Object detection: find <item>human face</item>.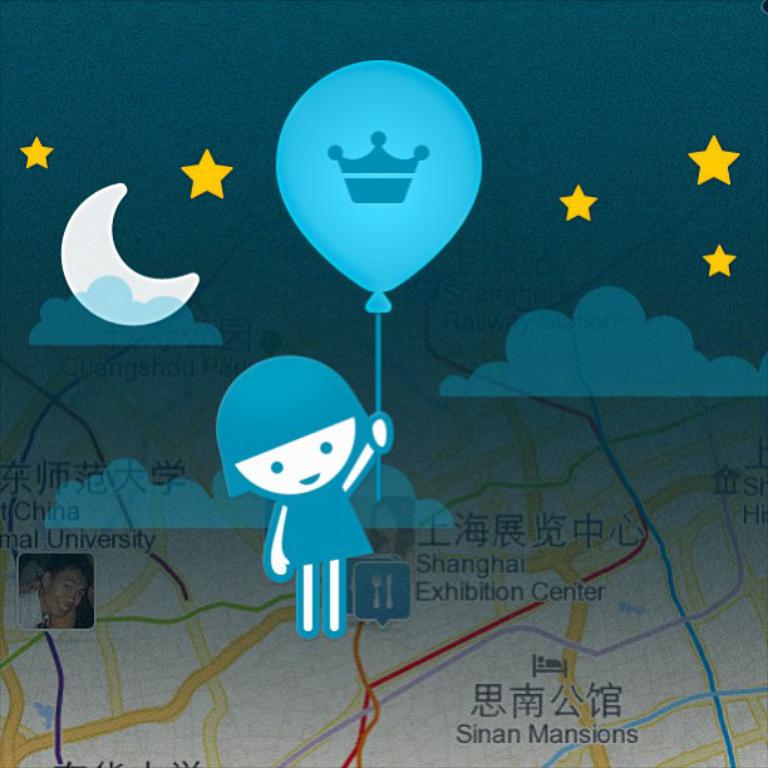
[left=51, top=565, right=88, bottom=619].
